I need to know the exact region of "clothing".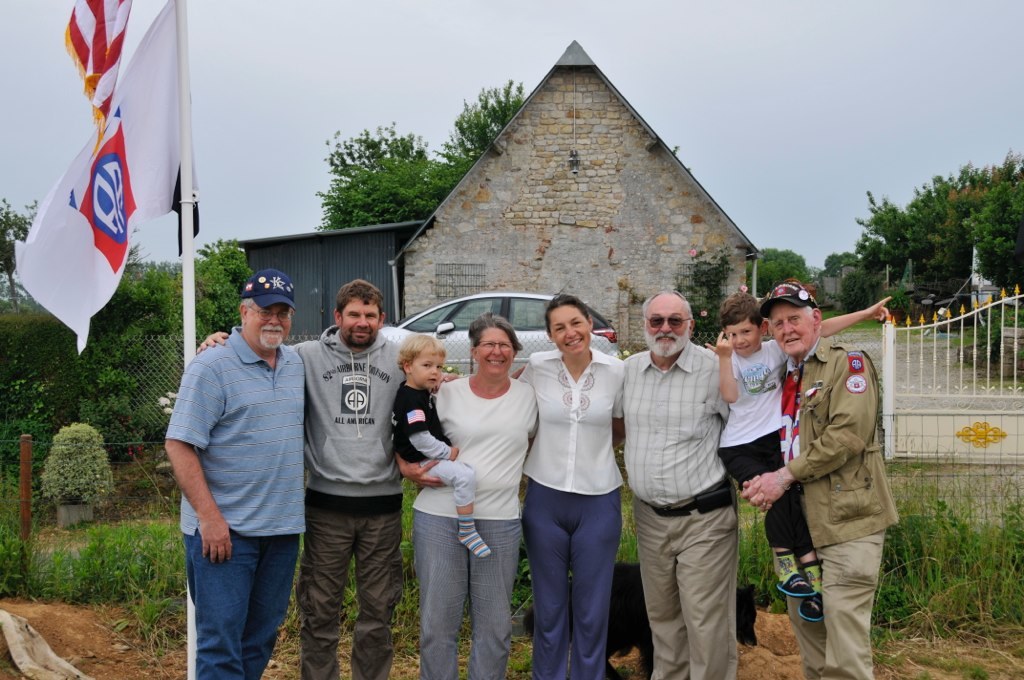
Region: region(626, 340, 739, 679).
